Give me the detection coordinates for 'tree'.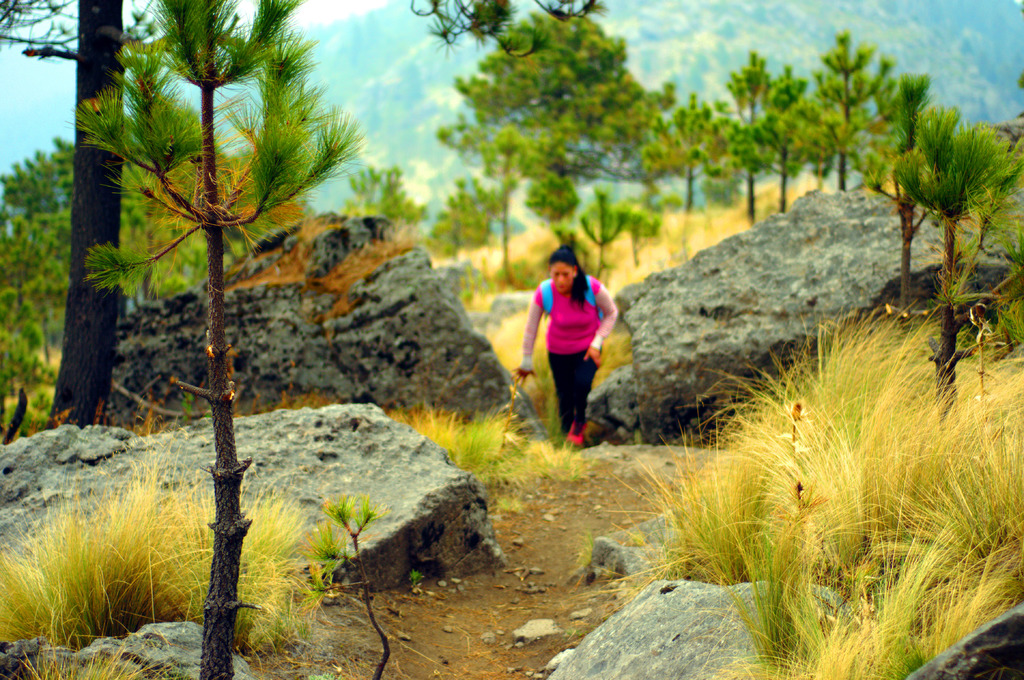
detection(10, 0, 181, 434).
